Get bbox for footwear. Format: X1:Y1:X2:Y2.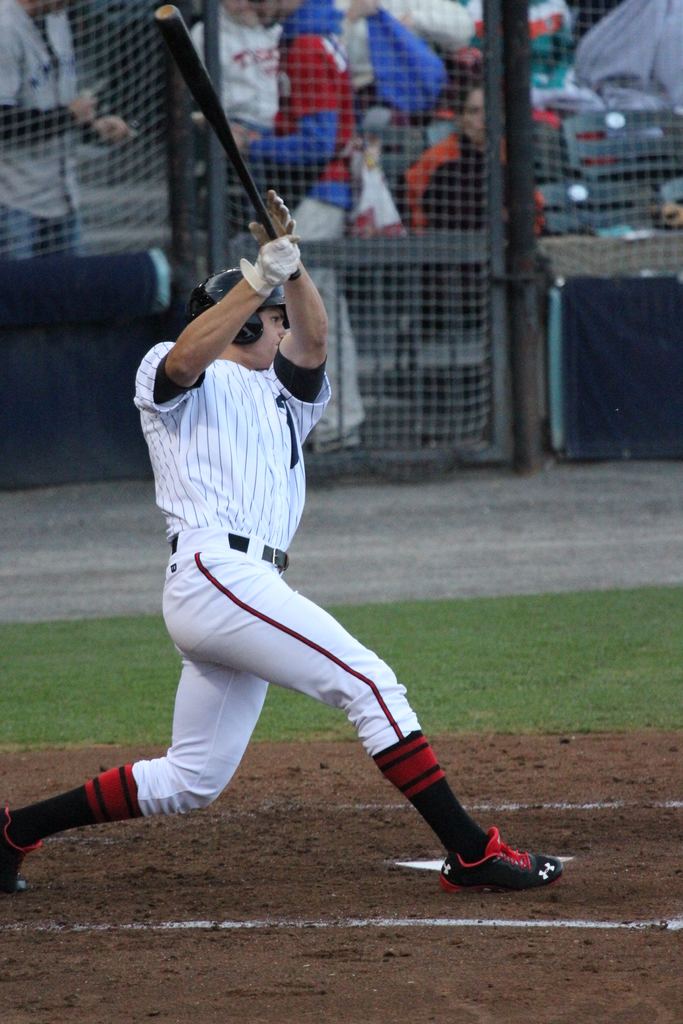
436:827:555:893.
